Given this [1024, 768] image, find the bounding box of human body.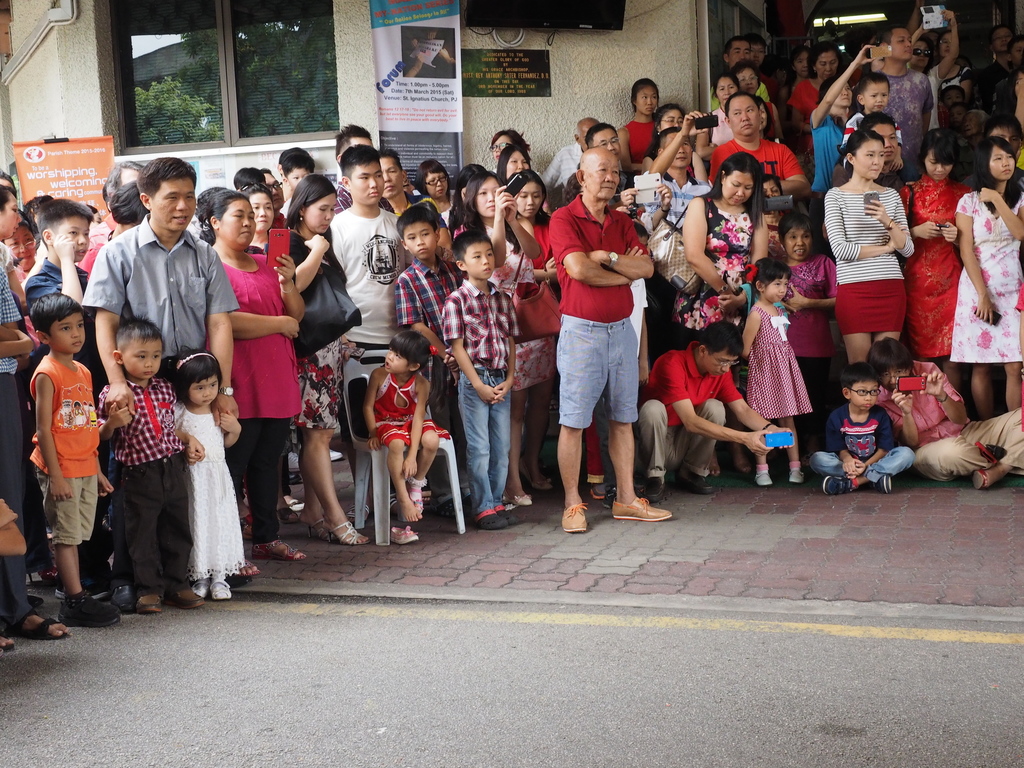
BBox(82, 150, 247, 599).
